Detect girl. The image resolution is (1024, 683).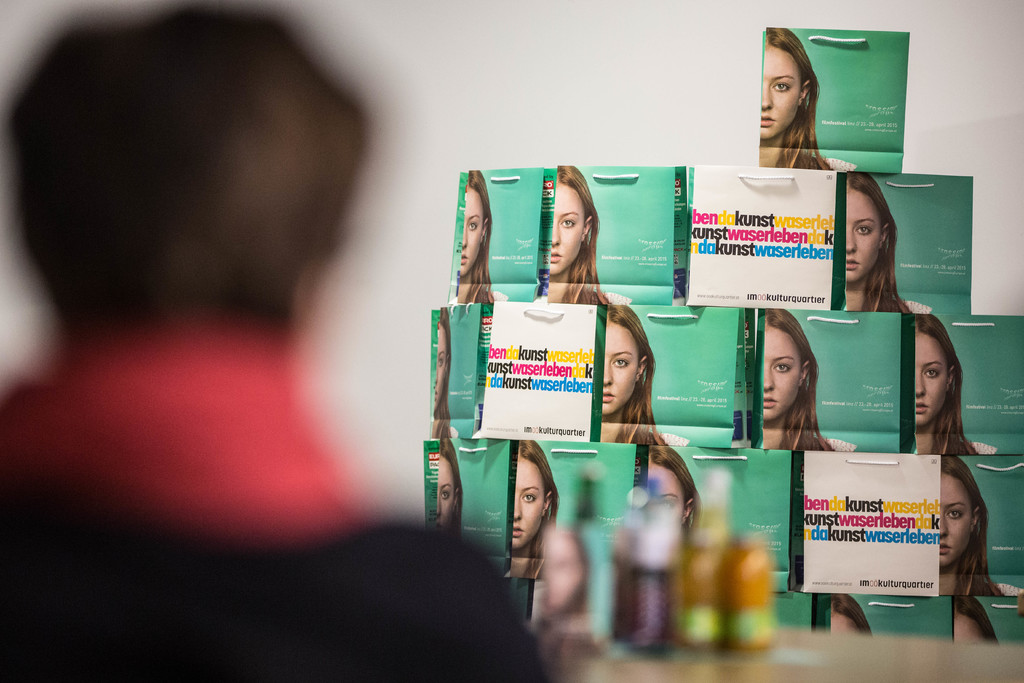
region(912, 314, 995, 456).
